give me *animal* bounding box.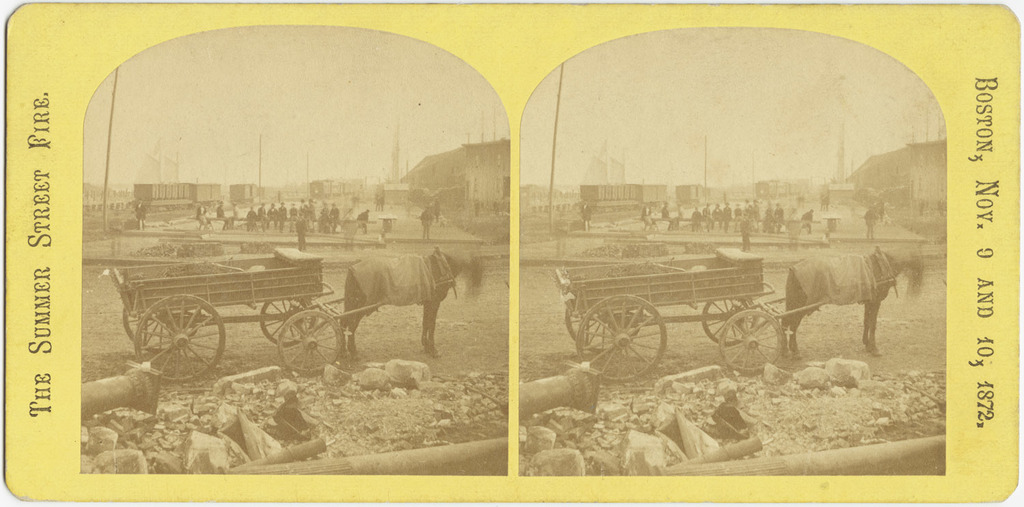
(782, 246, 918, 361).
